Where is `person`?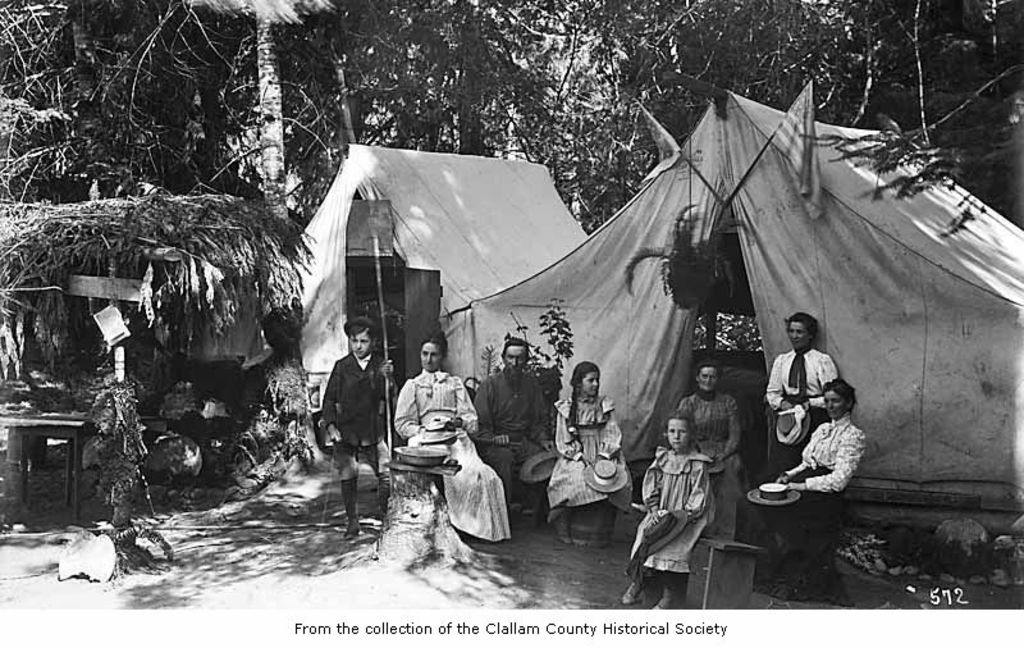
<box>618,414,719,611</box>.
